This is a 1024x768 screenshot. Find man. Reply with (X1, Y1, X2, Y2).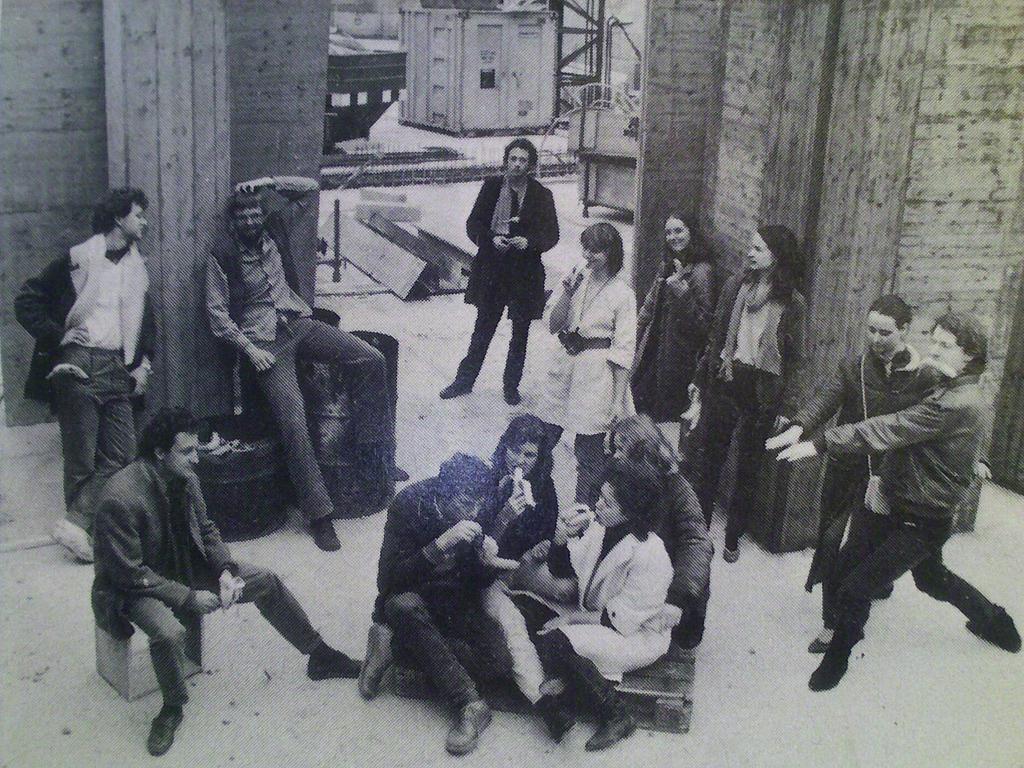
(438, 138, 564, 407).
